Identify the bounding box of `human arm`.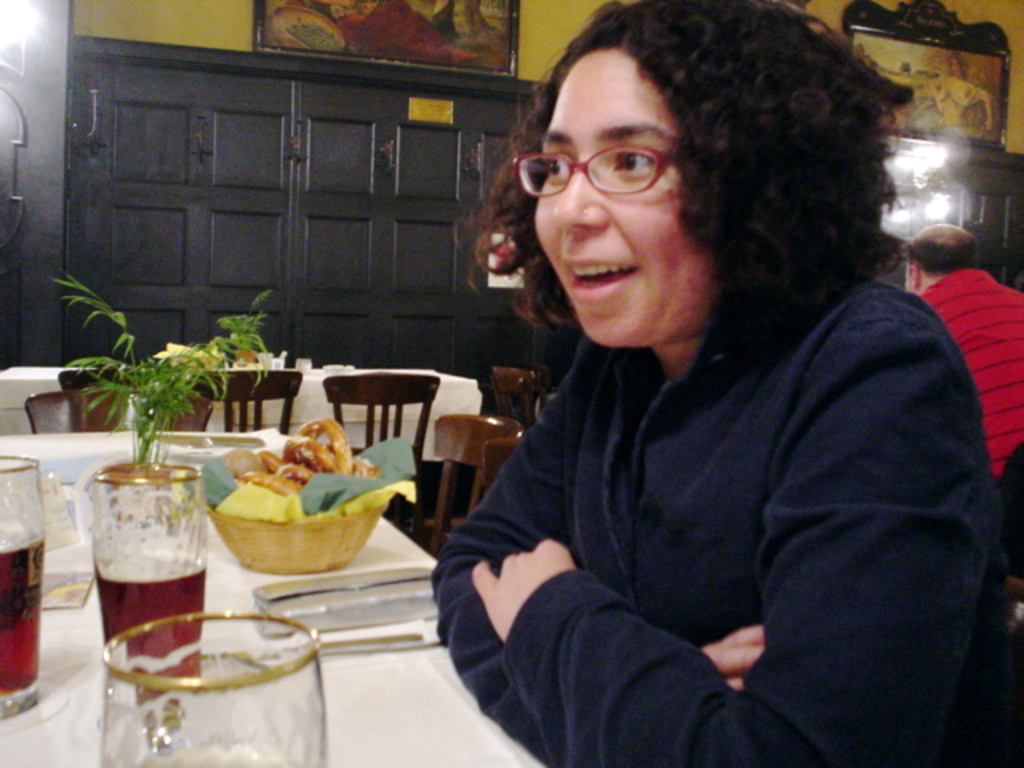
x1=432, y1=362, x2=758, y2=766.
